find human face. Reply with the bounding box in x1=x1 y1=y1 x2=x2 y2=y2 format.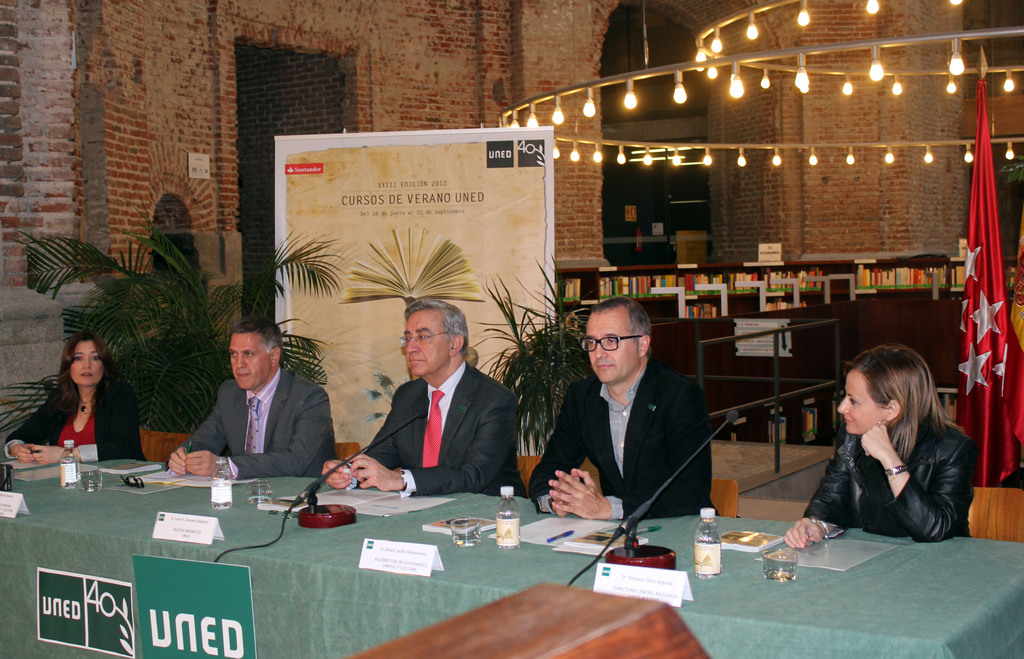
x1=228 y1=334 x2=274 y2=392.
